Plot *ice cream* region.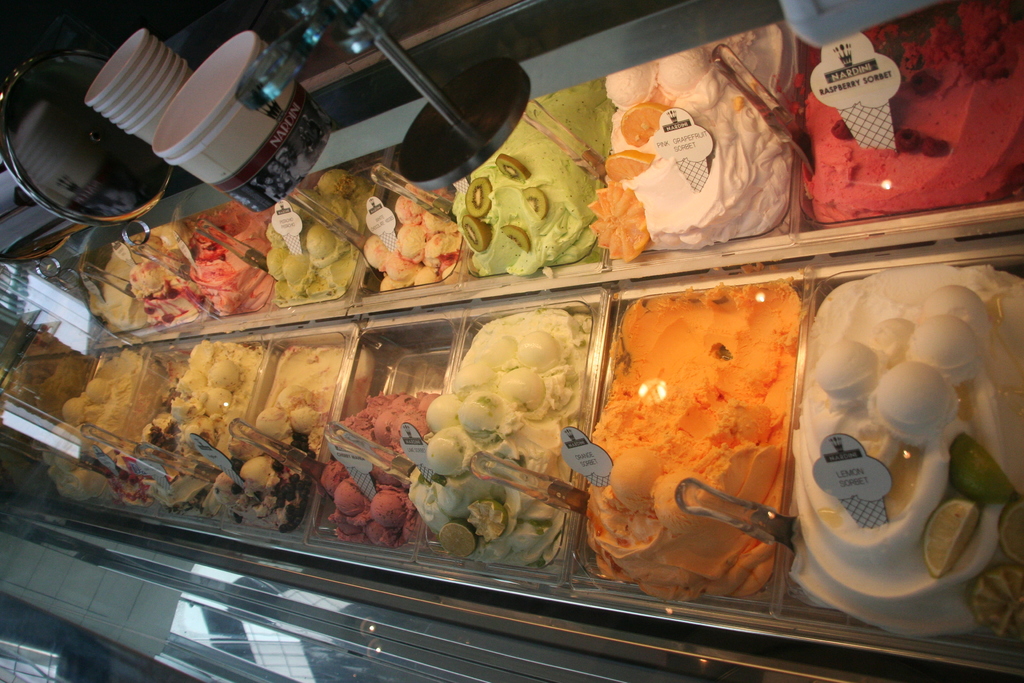
Plotted at select_region(788, 261, 1023, 639).
